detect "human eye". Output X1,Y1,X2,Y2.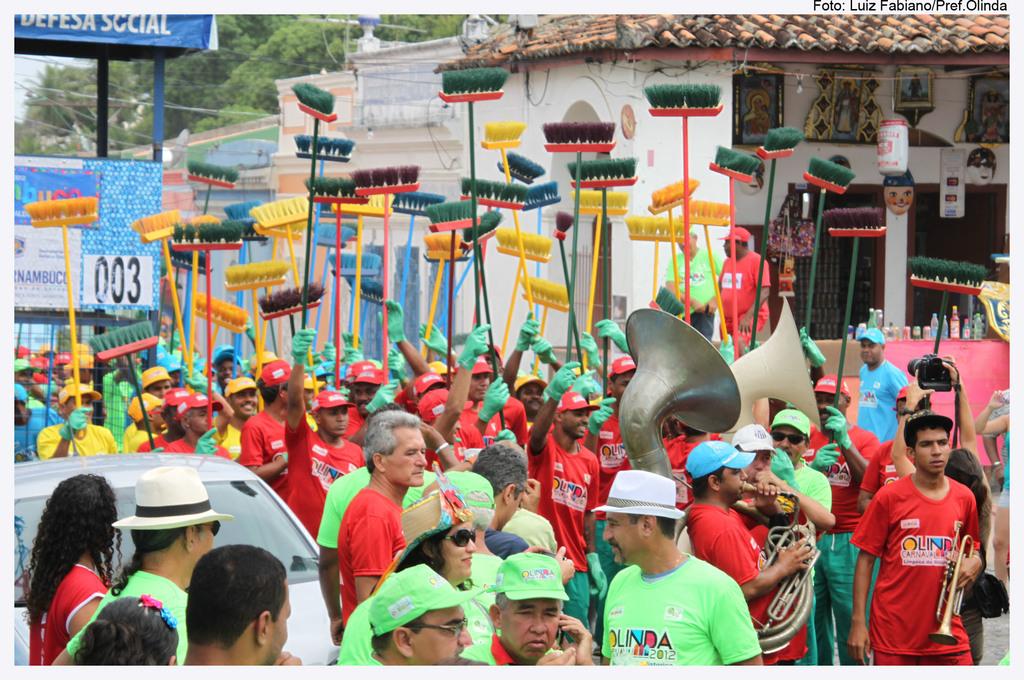
164,383,168,388.
